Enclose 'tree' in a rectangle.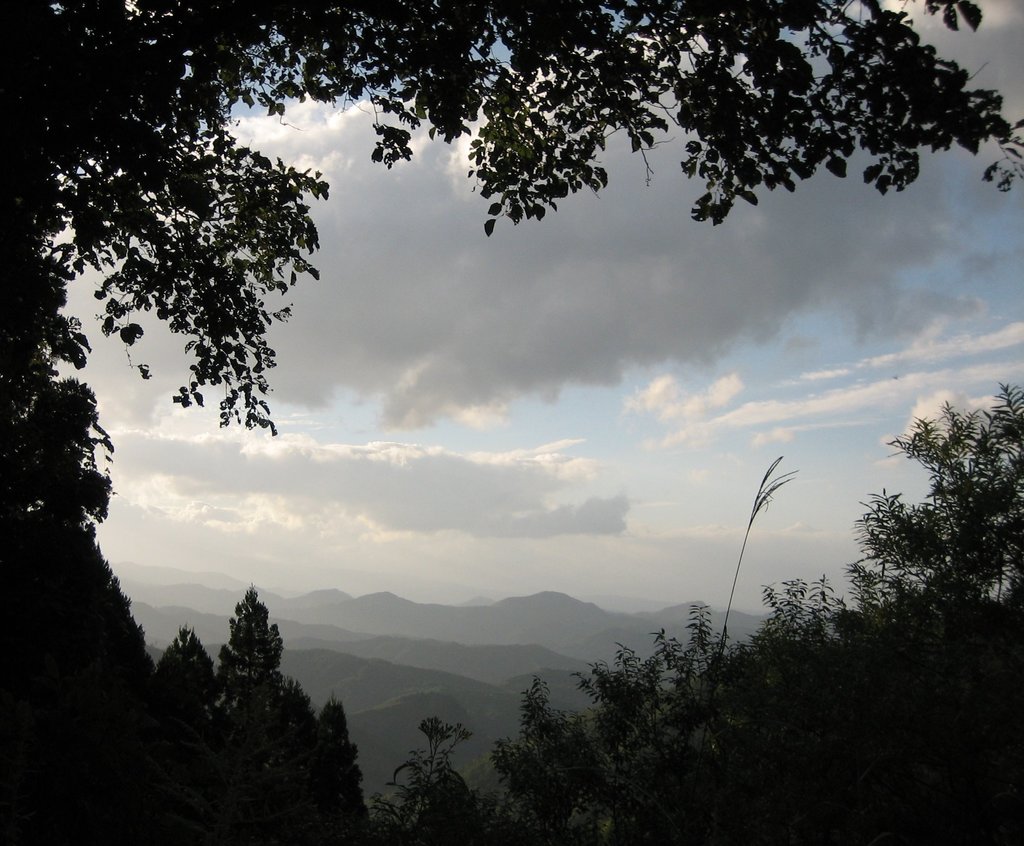
<region>217, 582, 288, 699</region>.
